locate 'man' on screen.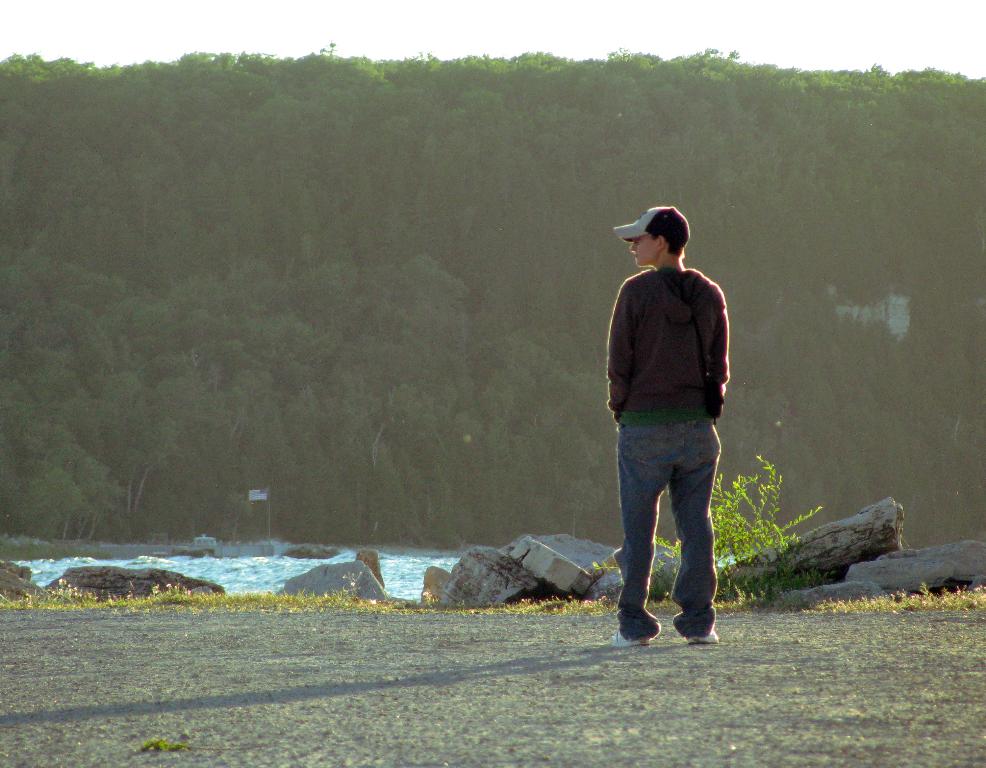
On screen at [left=595, top=215, right=749, bottom=679].
